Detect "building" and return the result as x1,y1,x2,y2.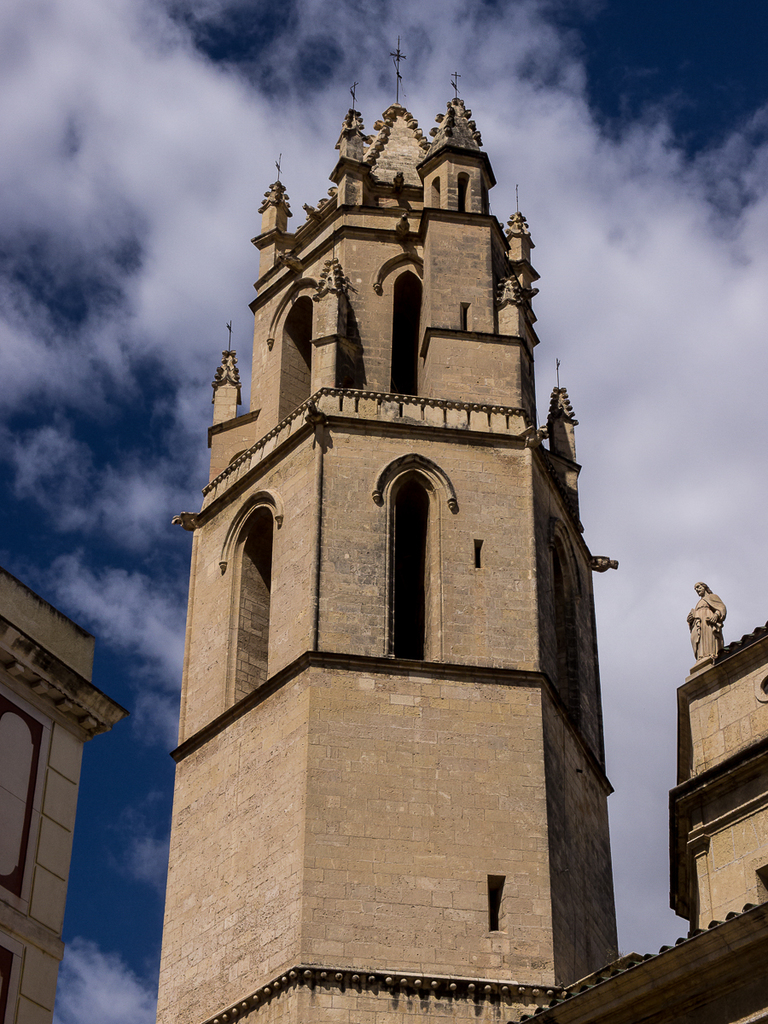
524,577,767,1021.
